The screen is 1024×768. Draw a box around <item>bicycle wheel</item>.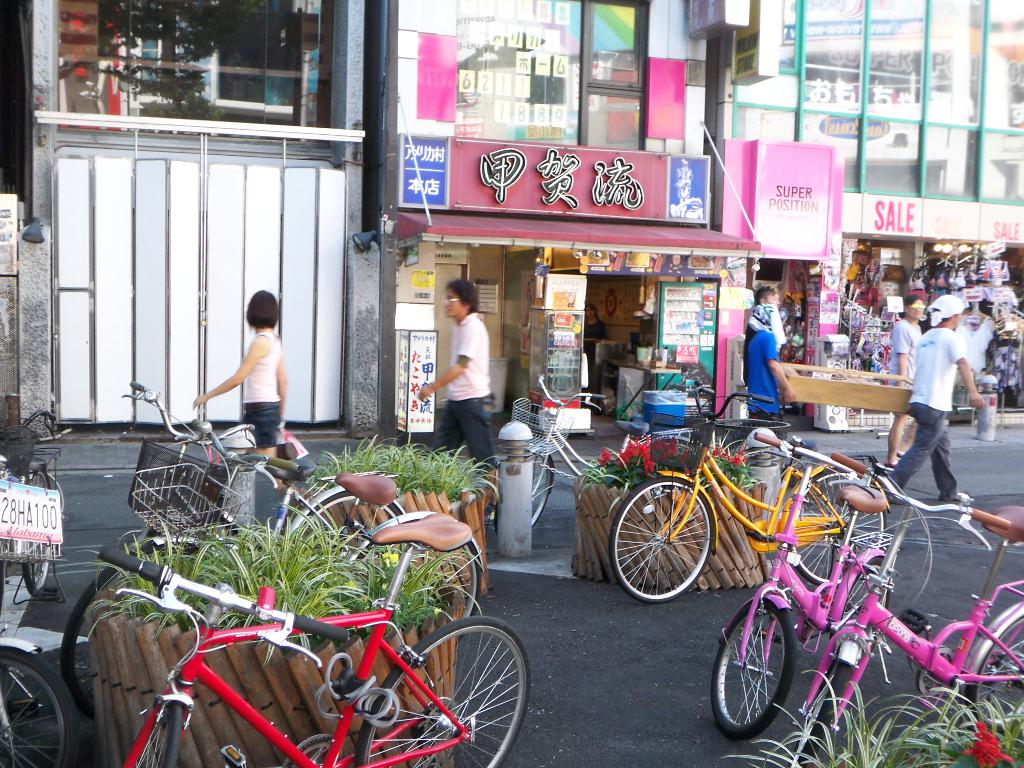
rect(788, 471, 884, 591).
